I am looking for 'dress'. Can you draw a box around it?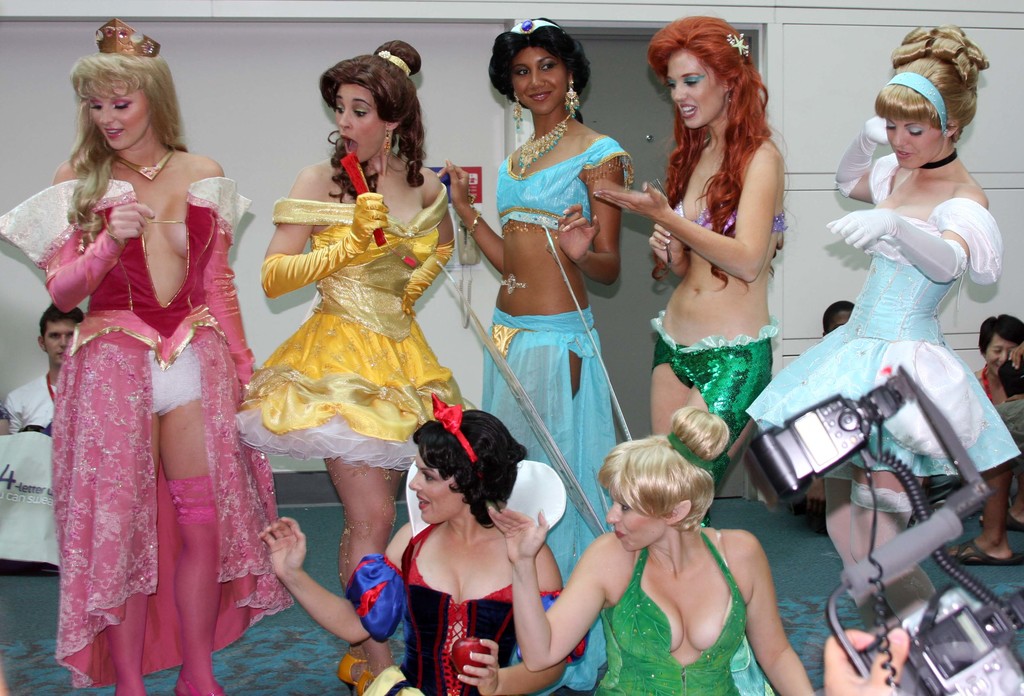
Sure, the bounding box is Rect(595, 526, 744, 695).
